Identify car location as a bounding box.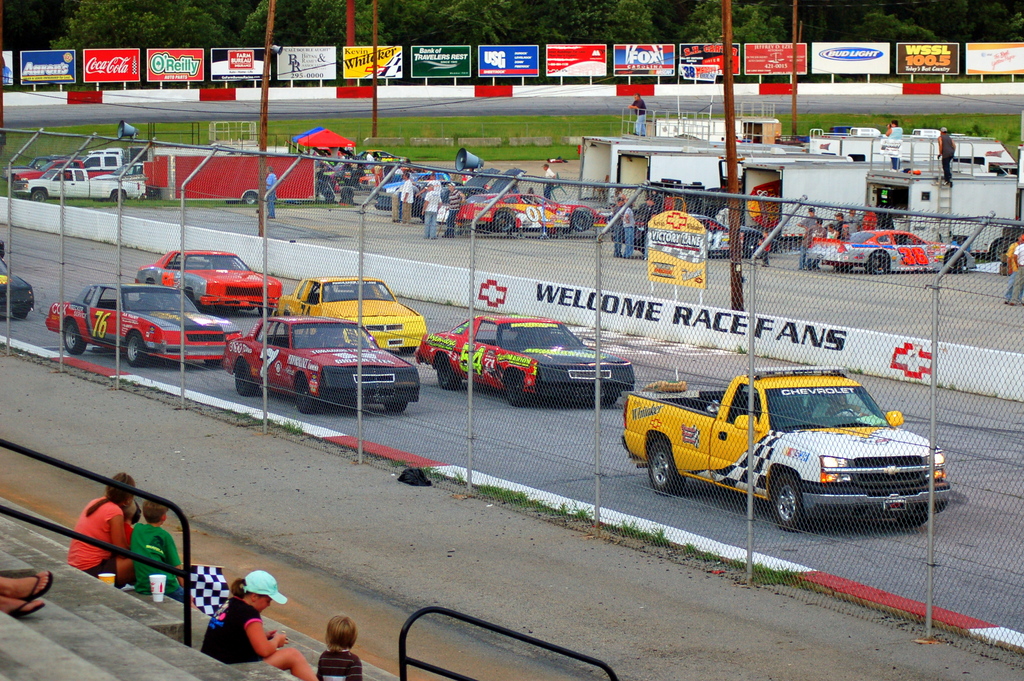
bbox=(45, 283, 242, 368).
